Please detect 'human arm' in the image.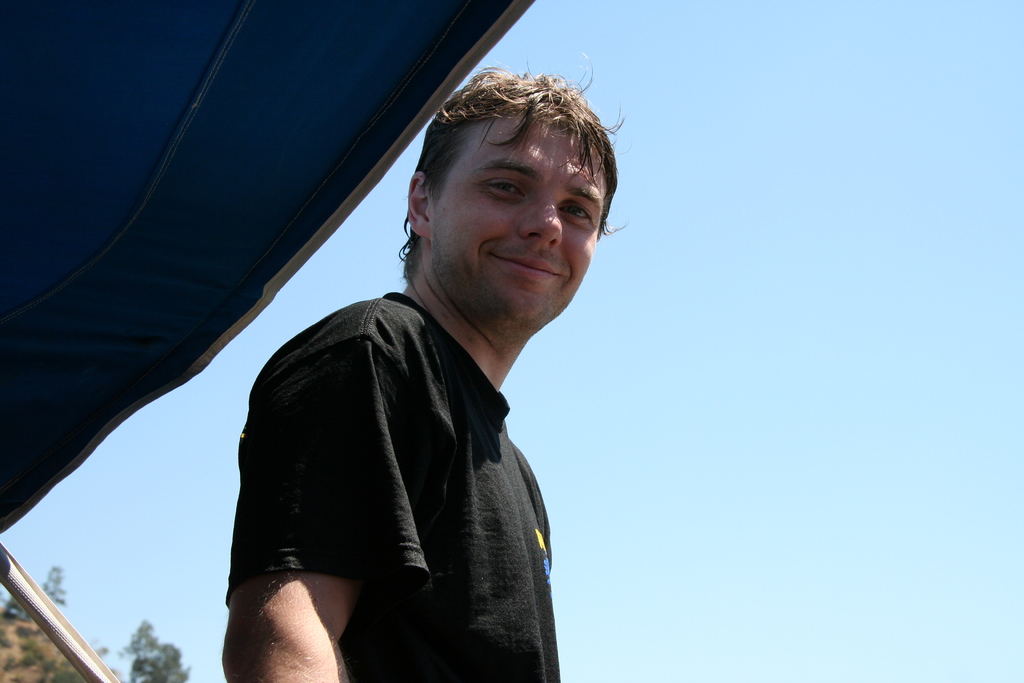
203/329/426/663.
